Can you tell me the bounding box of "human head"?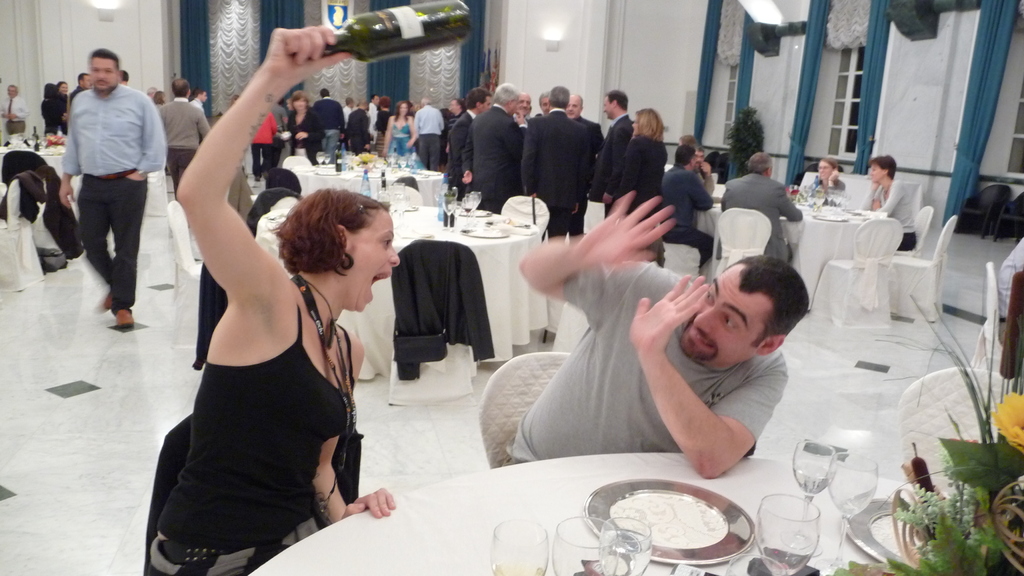
421 97 429 106.
